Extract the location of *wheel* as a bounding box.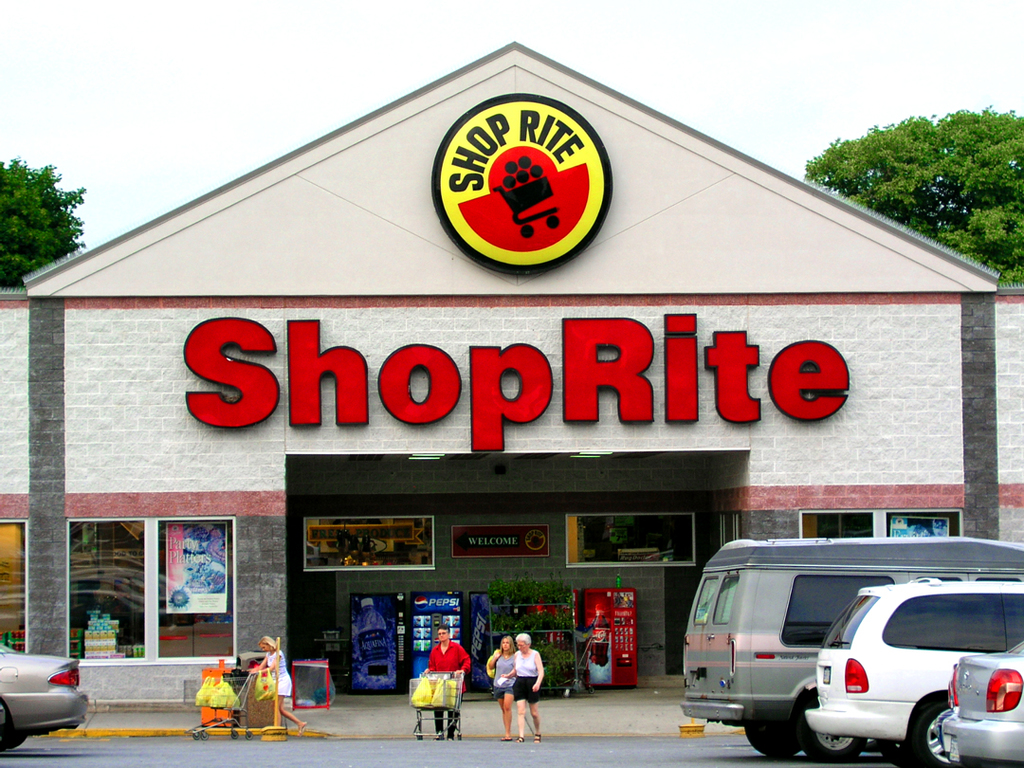
<region>545, 215, 557, 229</region>.
